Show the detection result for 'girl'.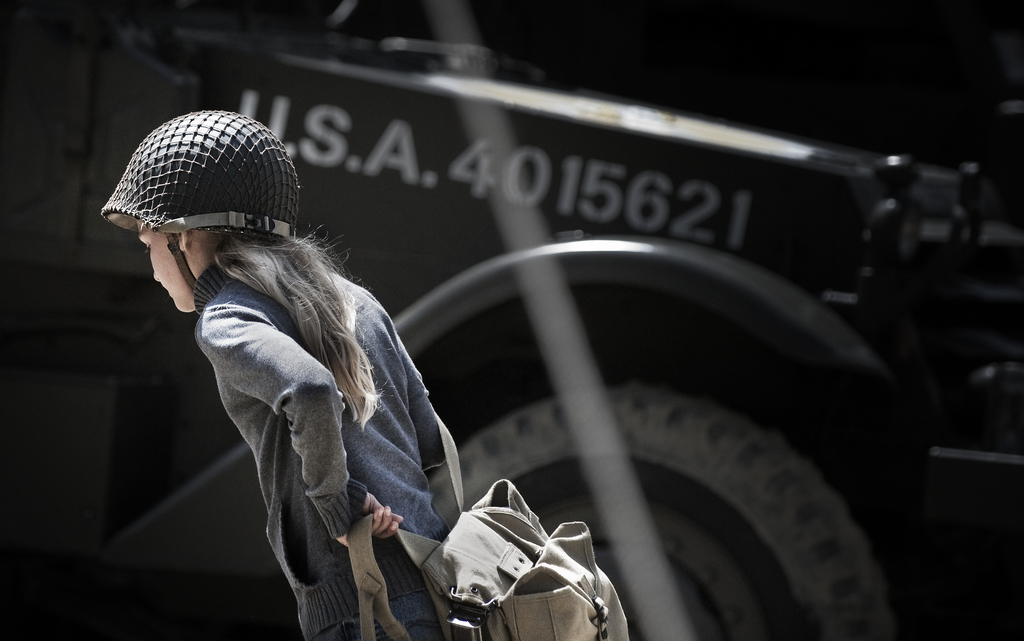
bbox=(97, 104, 447, 640).
